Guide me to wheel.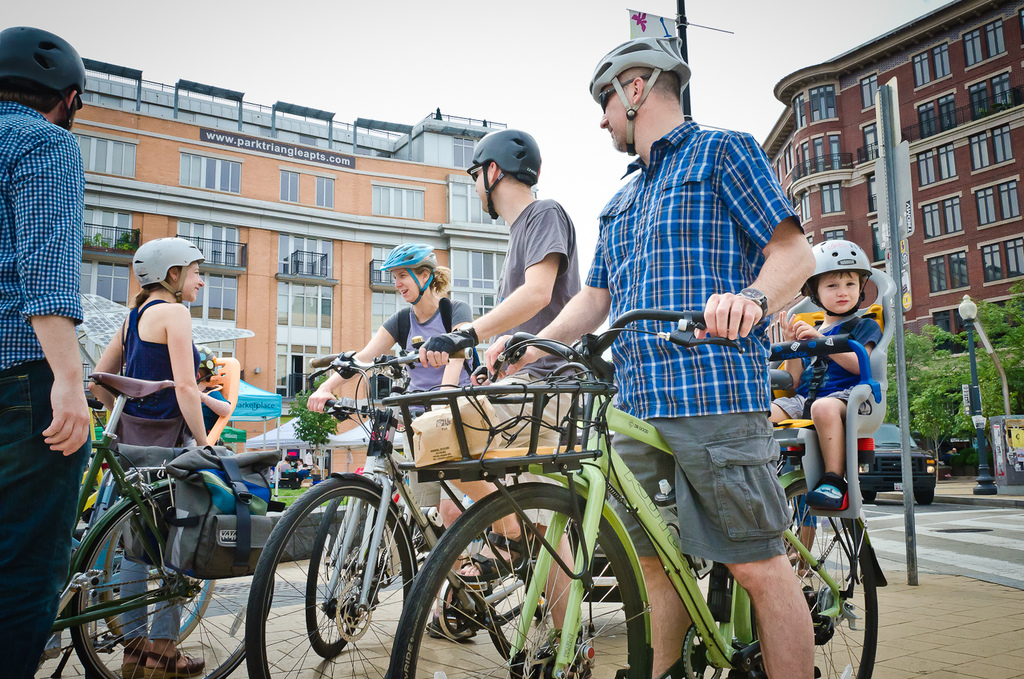
Guidance: x1=247, y1=473, x2=418, y2=678.
